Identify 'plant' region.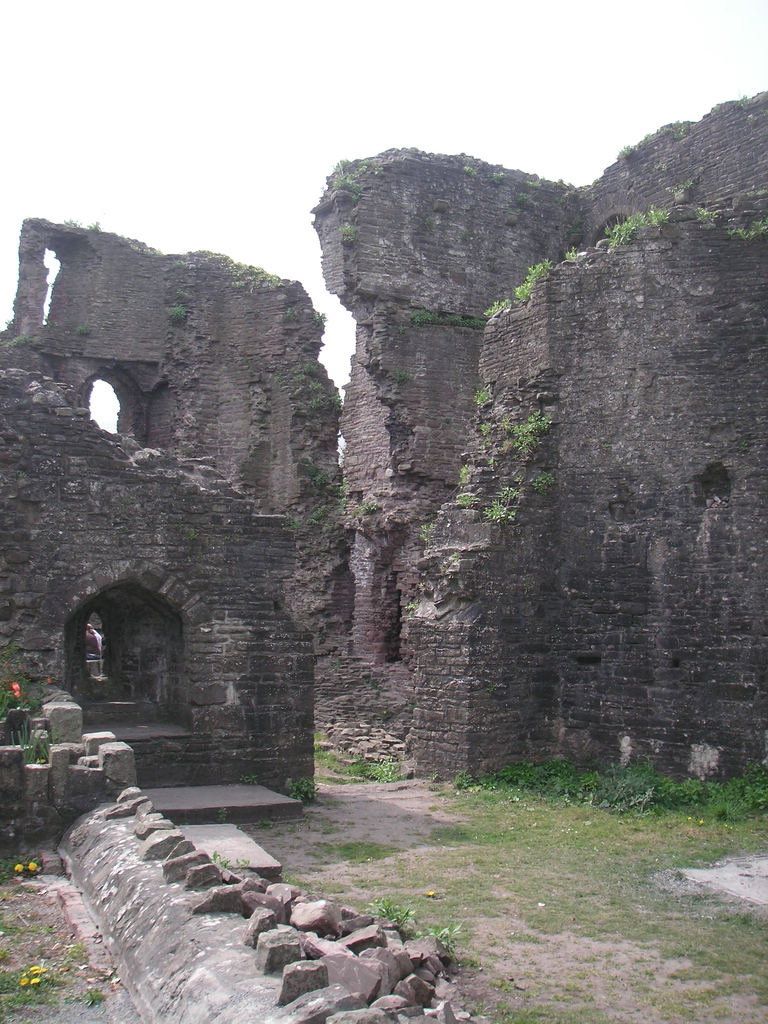
Region: 672 118 688 142.
